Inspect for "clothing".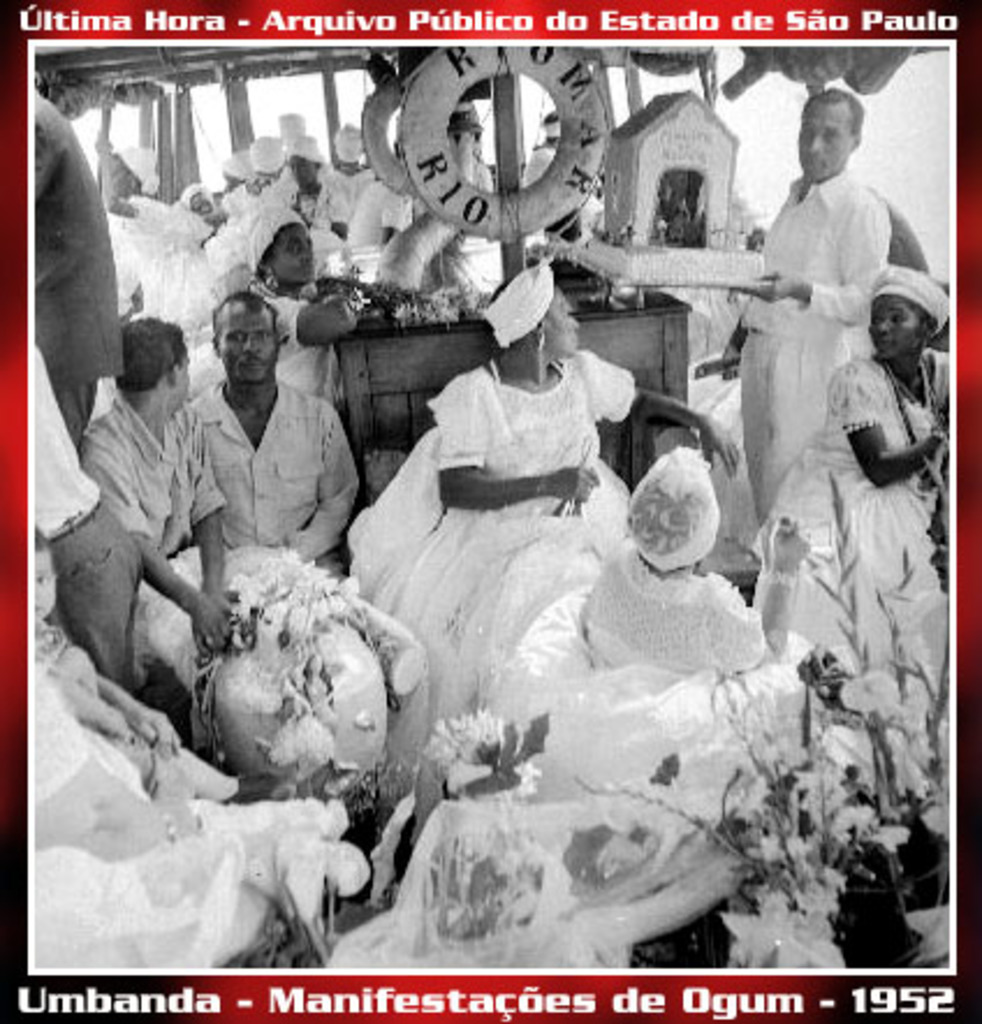
Inspection: <box>181,378,368,579</box>.
